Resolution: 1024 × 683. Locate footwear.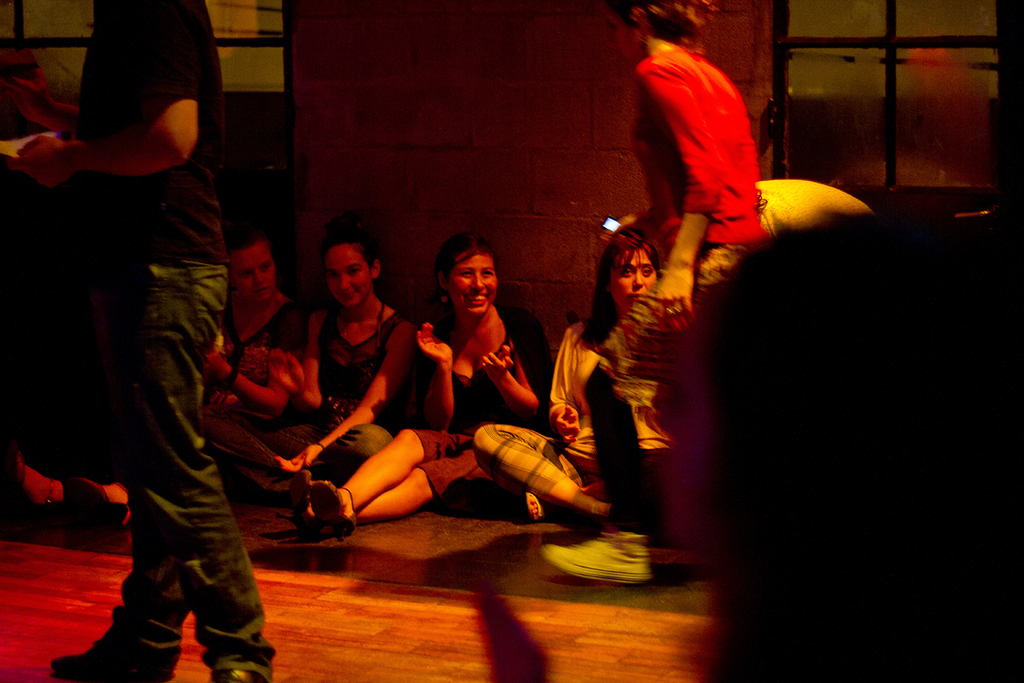
<box>305,479,354,544</box>.
